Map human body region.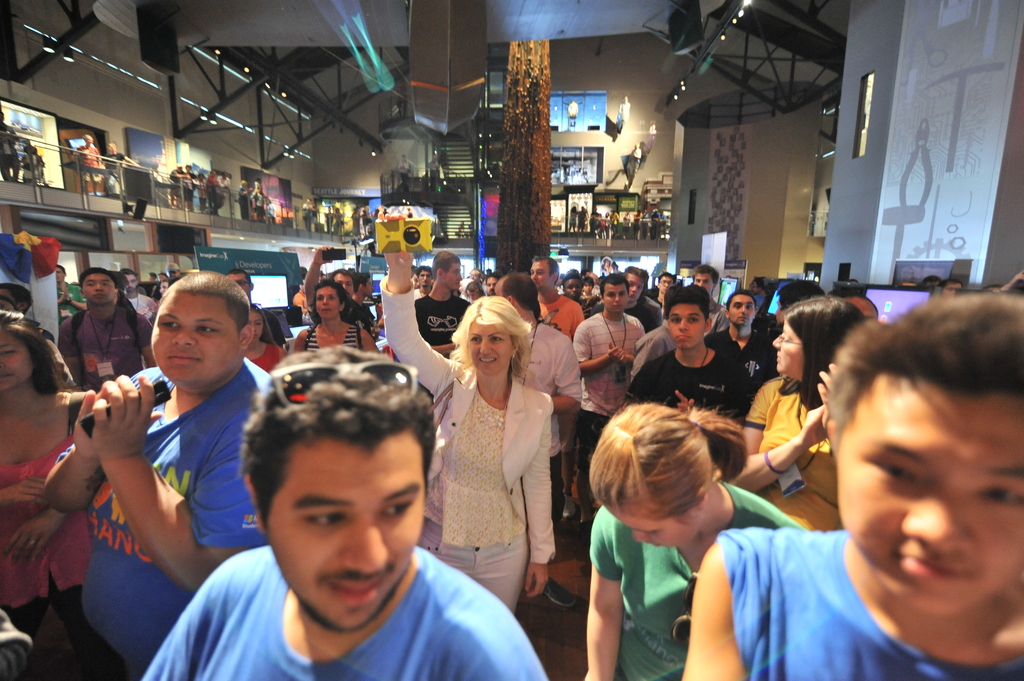
Mapped to x1=416, y1=253, x2=466, y2=357.
